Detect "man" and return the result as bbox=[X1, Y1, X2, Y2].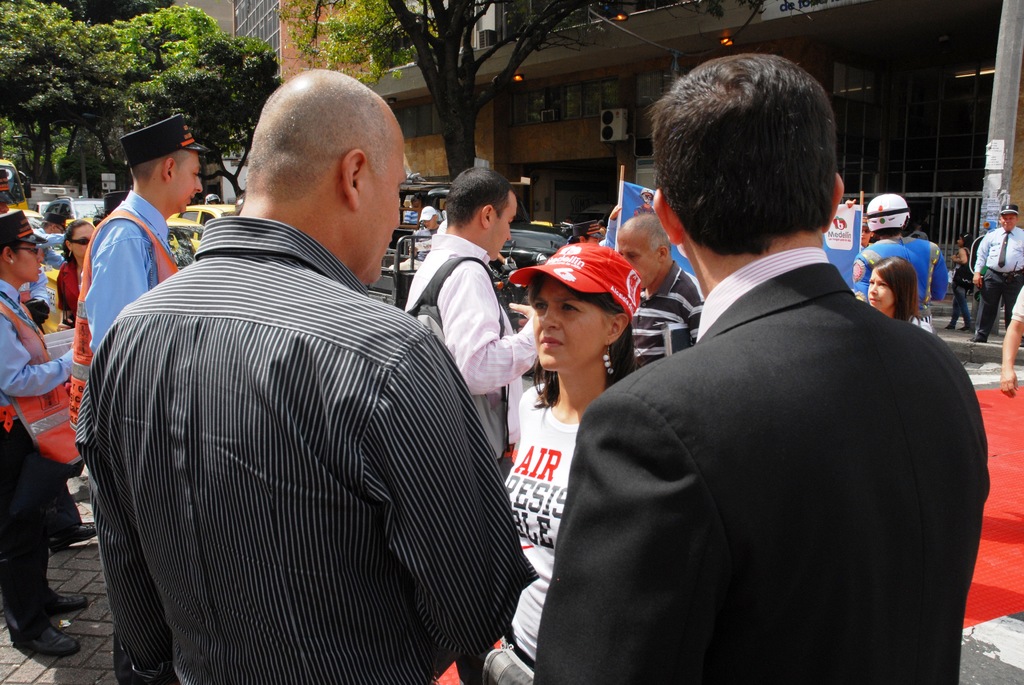
bbox=[410, 205, 445, 265].
